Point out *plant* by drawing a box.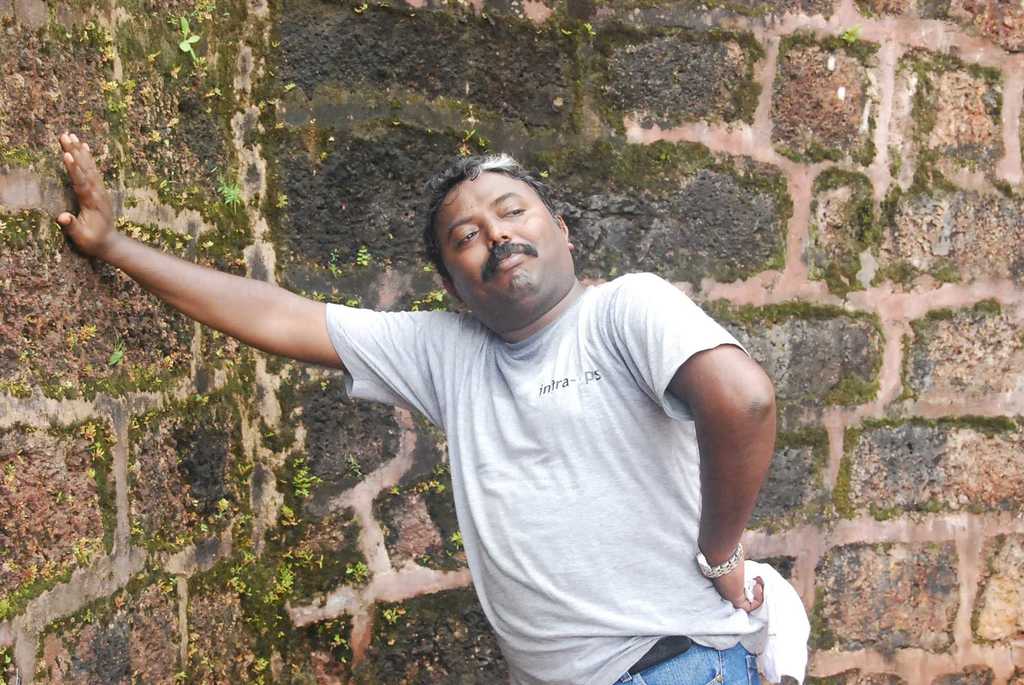
detection(185, 621, 198, 668).
